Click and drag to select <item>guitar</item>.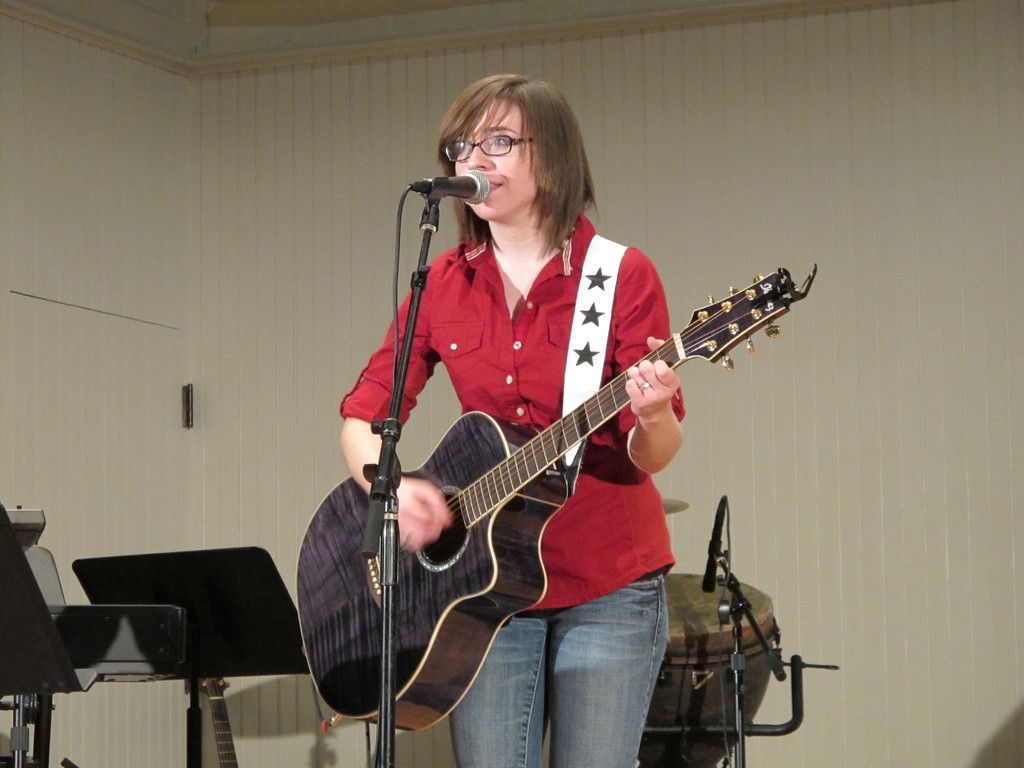
Selection: crop(297, 264, 819, 733).
